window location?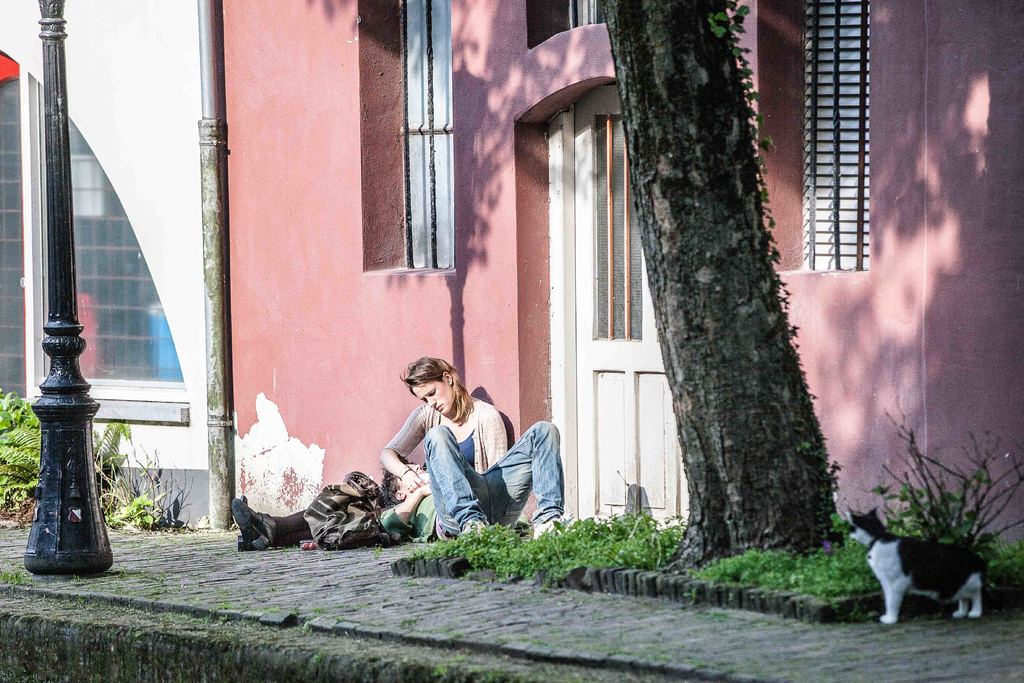
0 47 188 400
